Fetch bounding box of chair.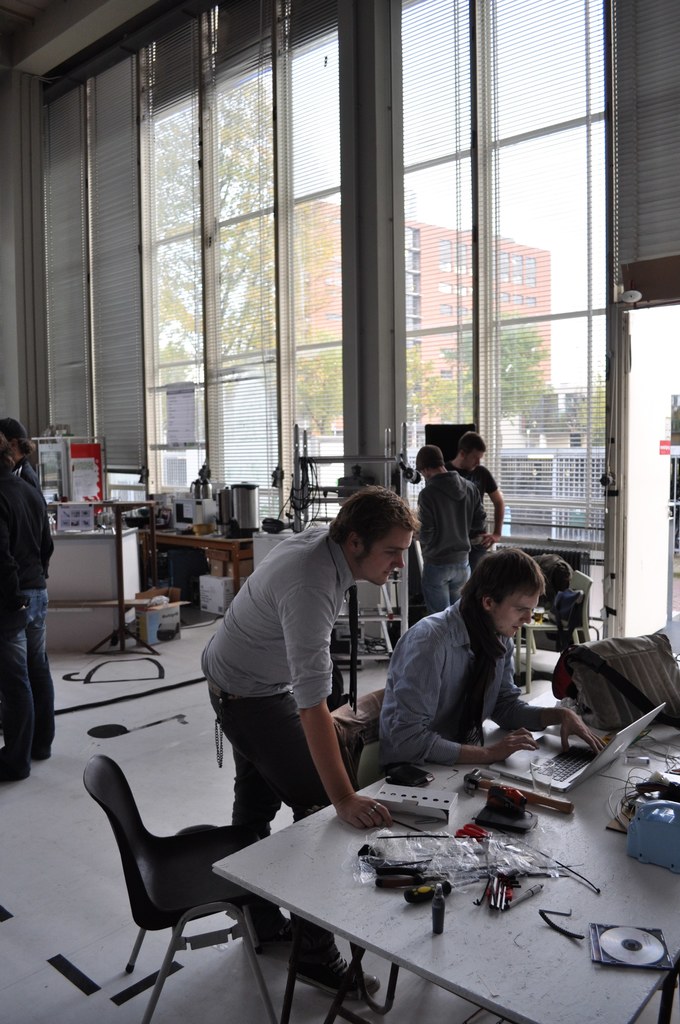
Bbox: box(90, 769, 293, 1020).
